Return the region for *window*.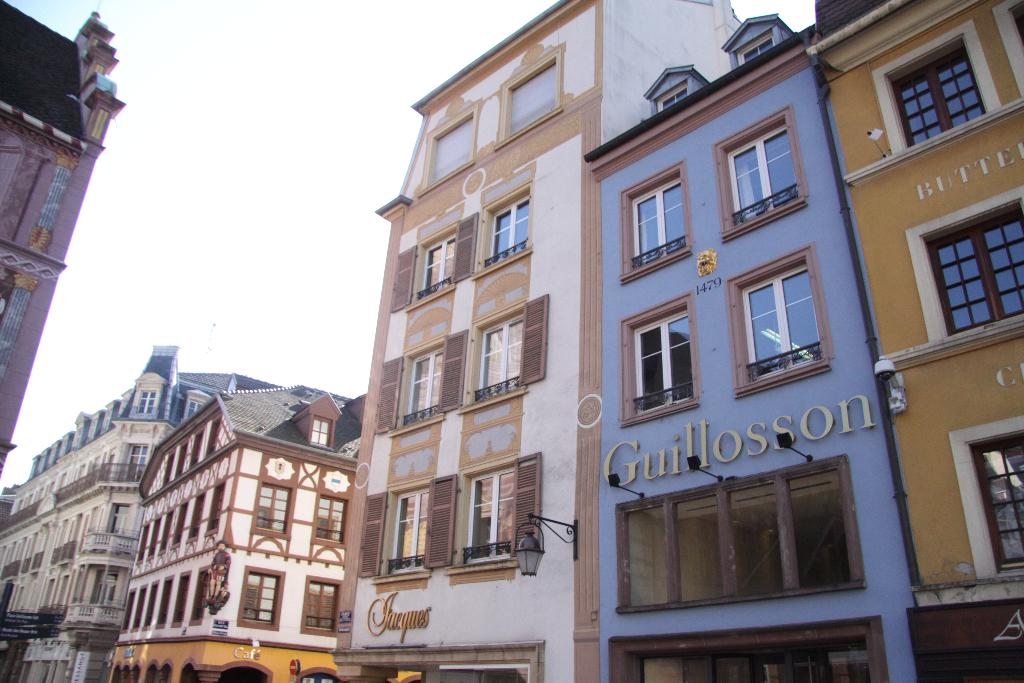
BBox(735, 31, 775, 64).
